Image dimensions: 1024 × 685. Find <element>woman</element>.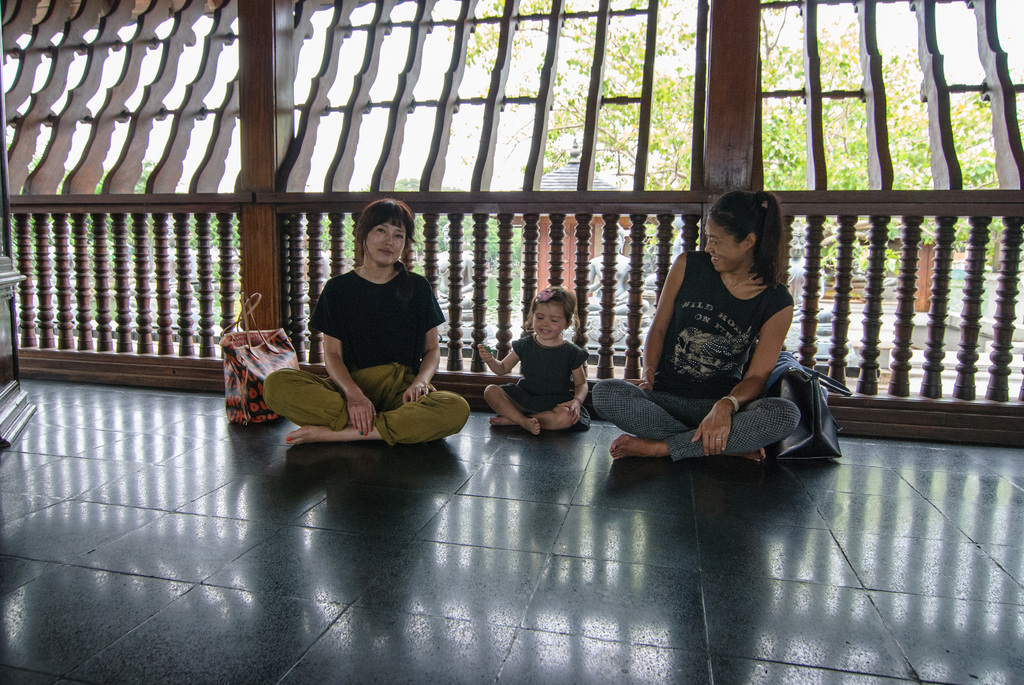
(263, 200, 472, 447).
